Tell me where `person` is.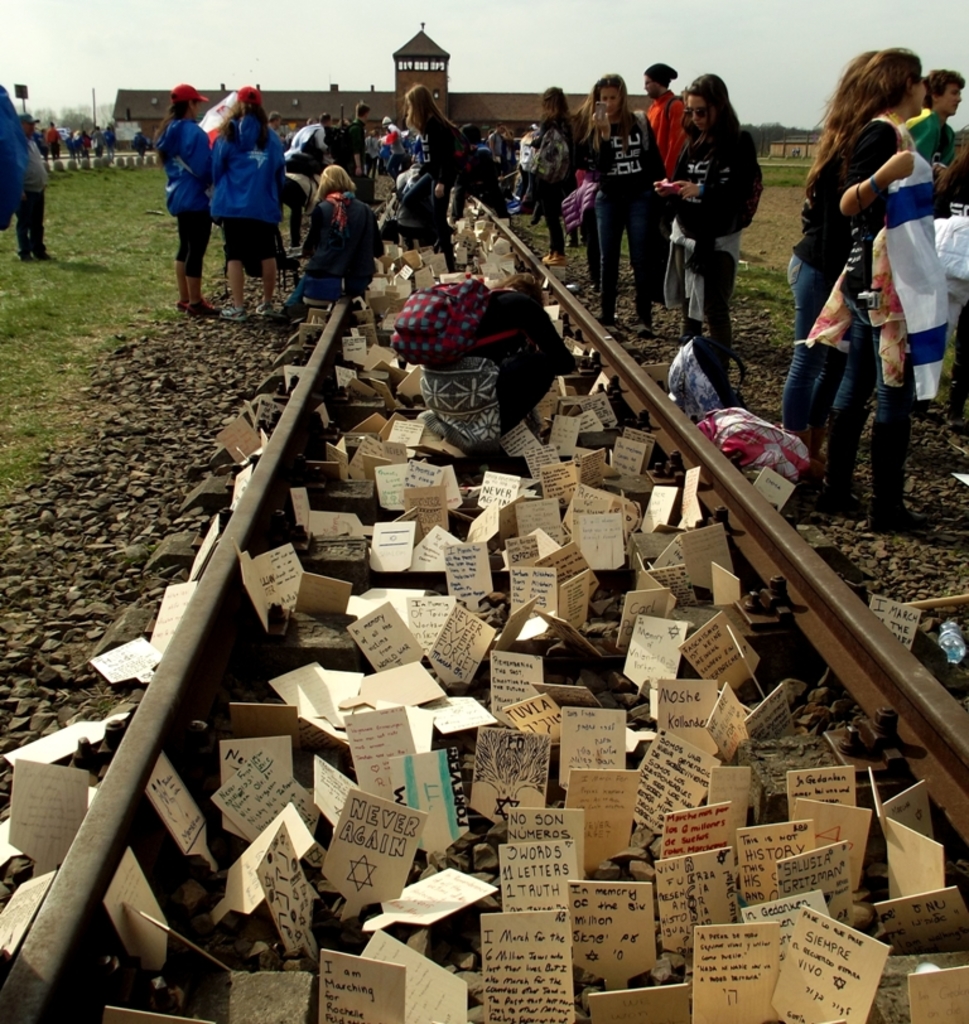
`person` is at 768:42:892:446.
